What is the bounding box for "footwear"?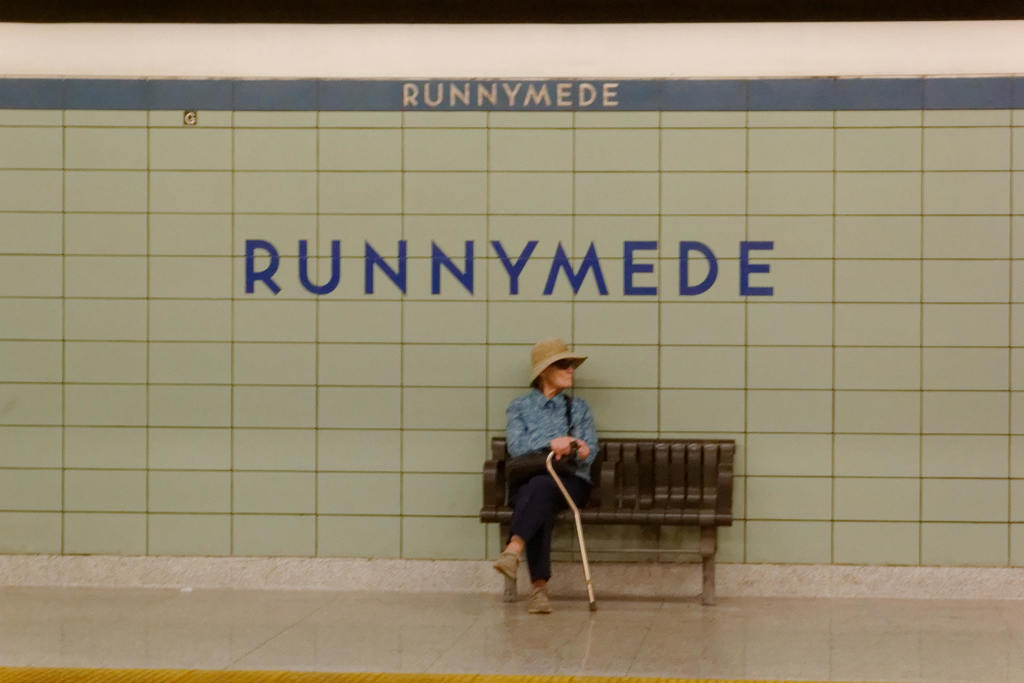
x1=493, y1=547, x2=522, y2=580.
